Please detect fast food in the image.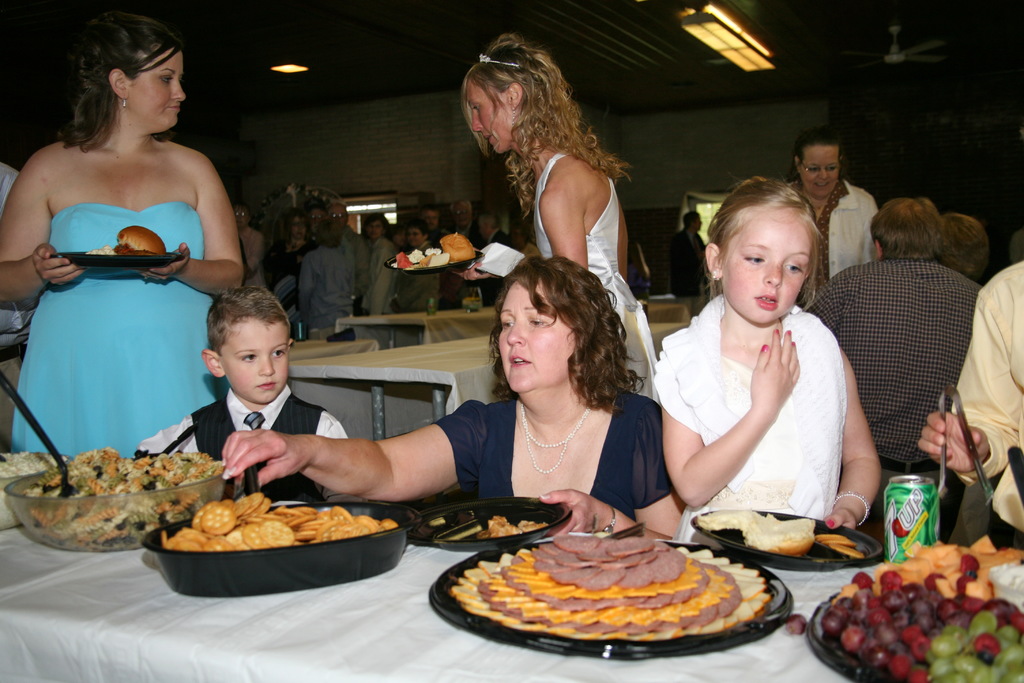
(440,233,476,259).
